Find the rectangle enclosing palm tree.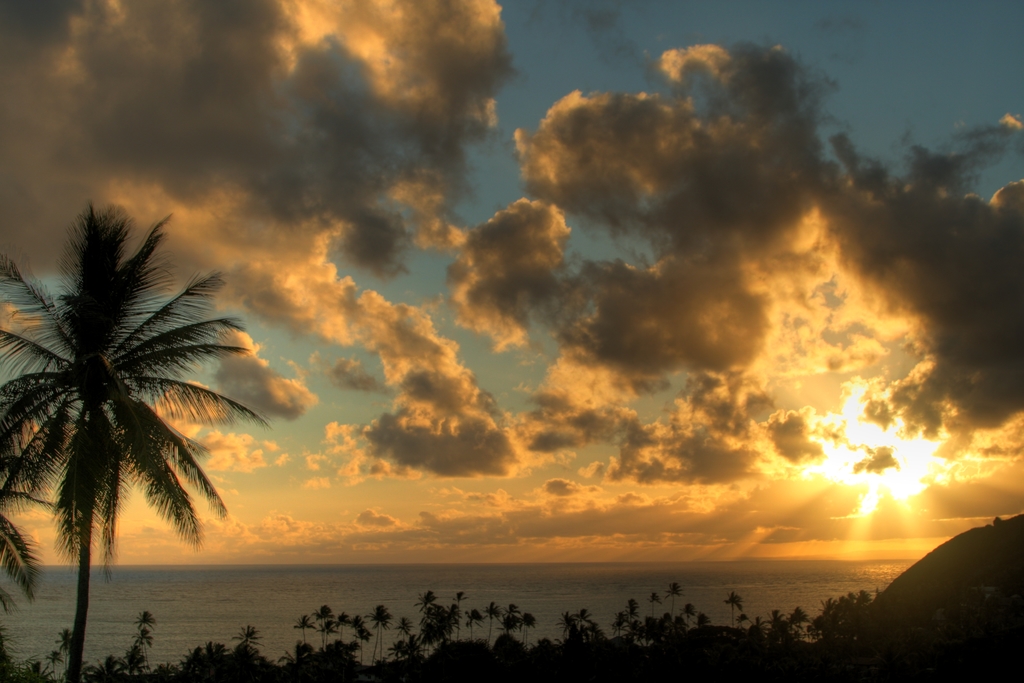
locate(548, 604, 575, 642).
